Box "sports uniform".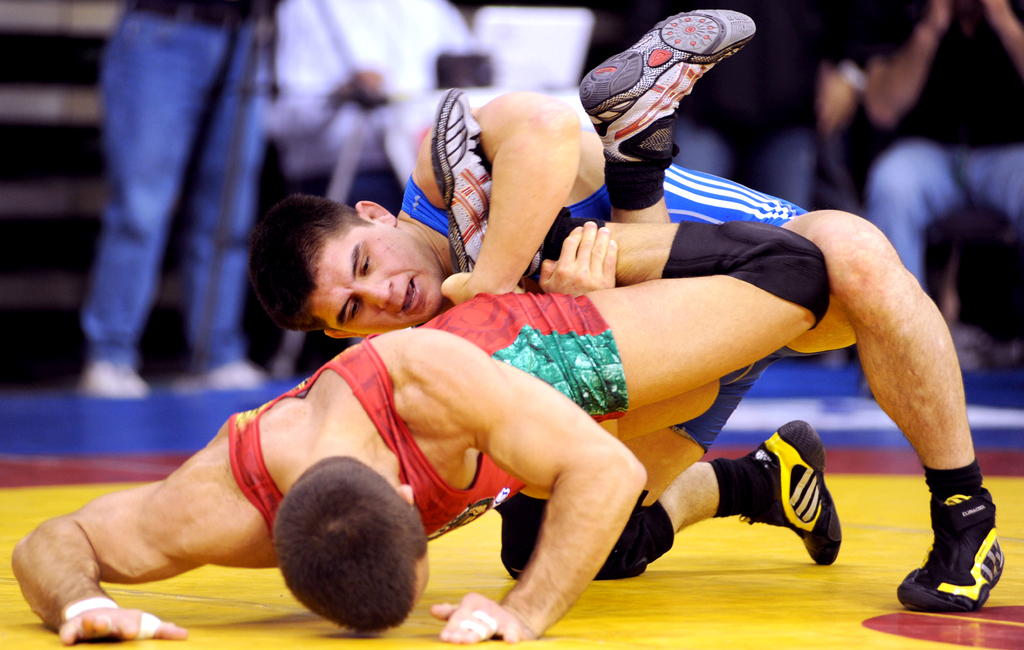
pyautogui.locateOnScreen(232, 4, 834, 548).
